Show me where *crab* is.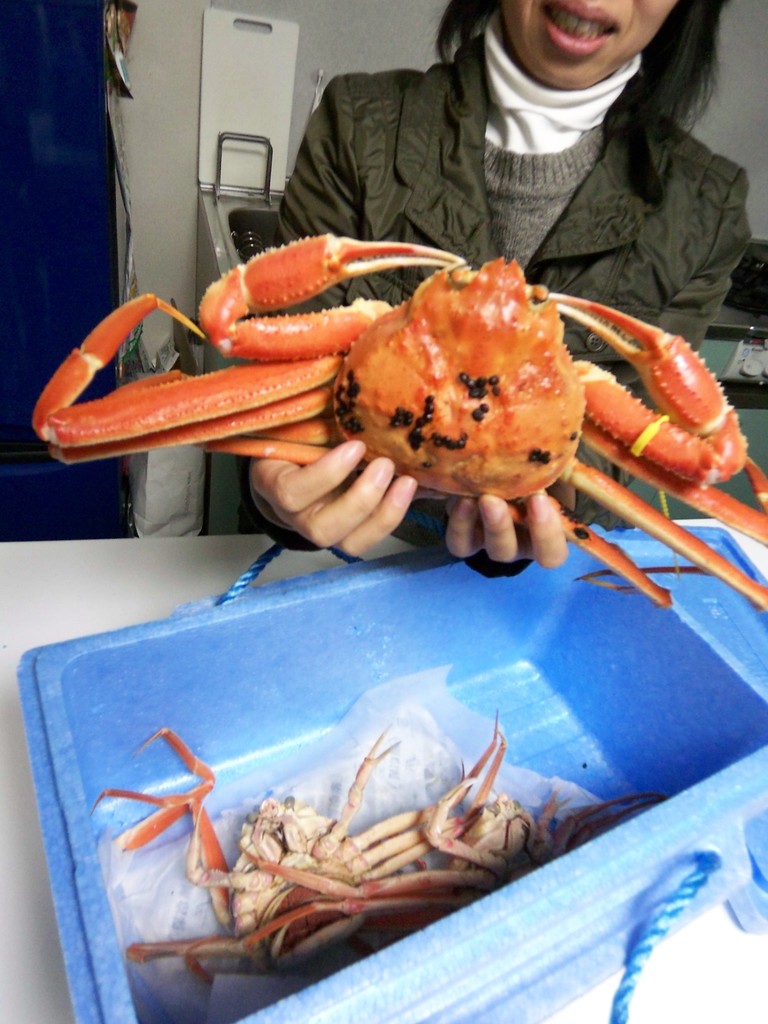
*crab* is at bbox=(31, 223, 767, 605).
